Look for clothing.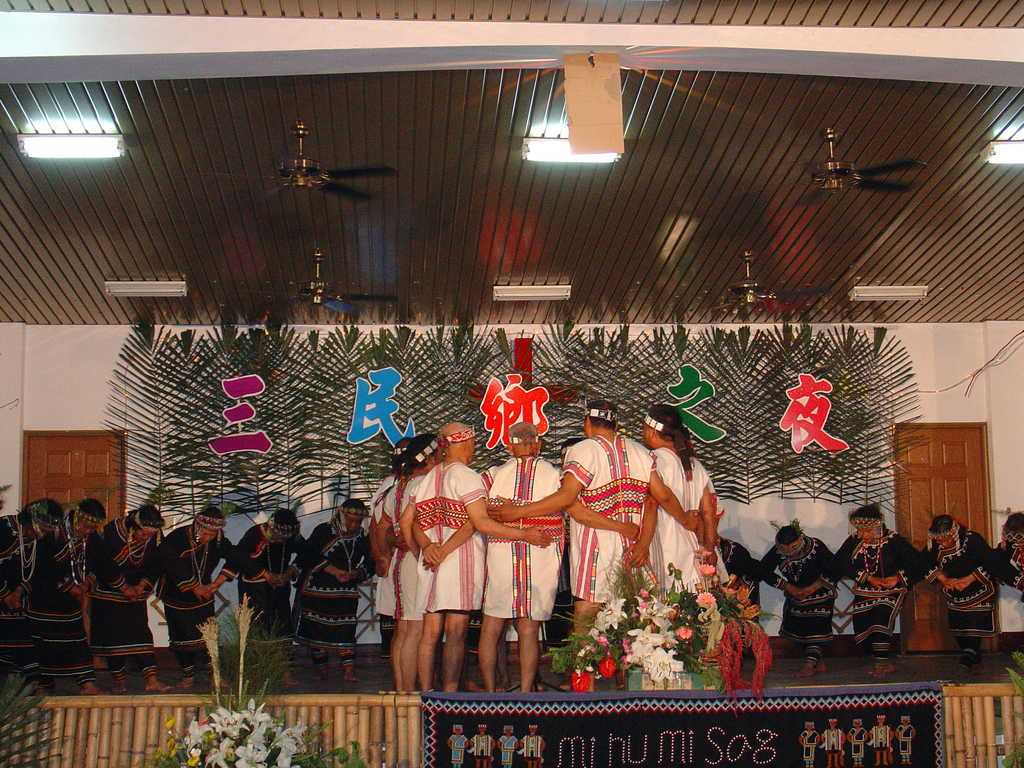
Found: x1=37, y1=524, x2=110, y2=683.
